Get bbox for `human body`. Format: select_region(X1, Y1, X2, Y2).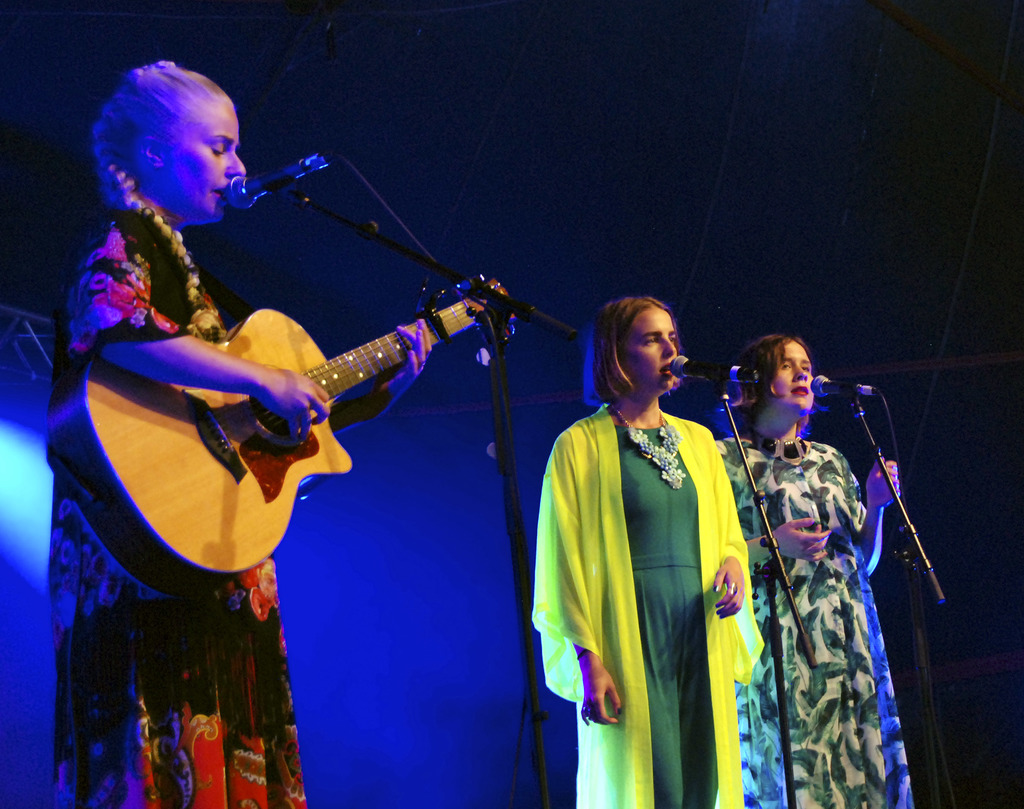
select_region(536, 408, 748, 808).
